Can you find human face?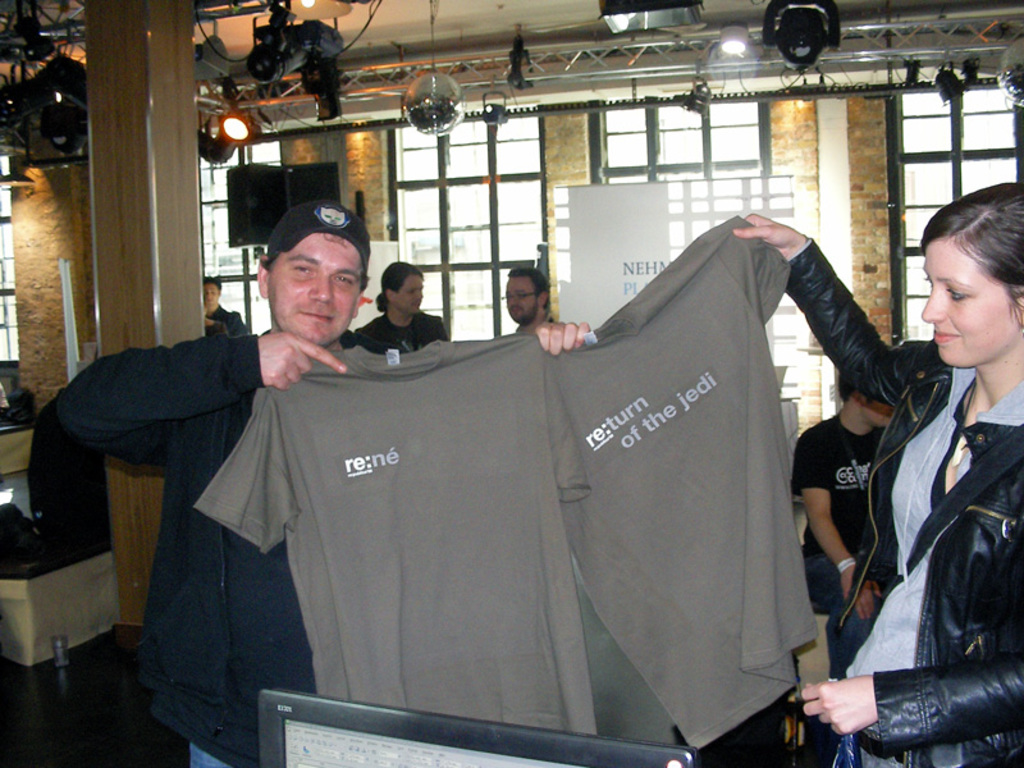
Yes, bounding box: bbox(209, 278, 220, 305).
